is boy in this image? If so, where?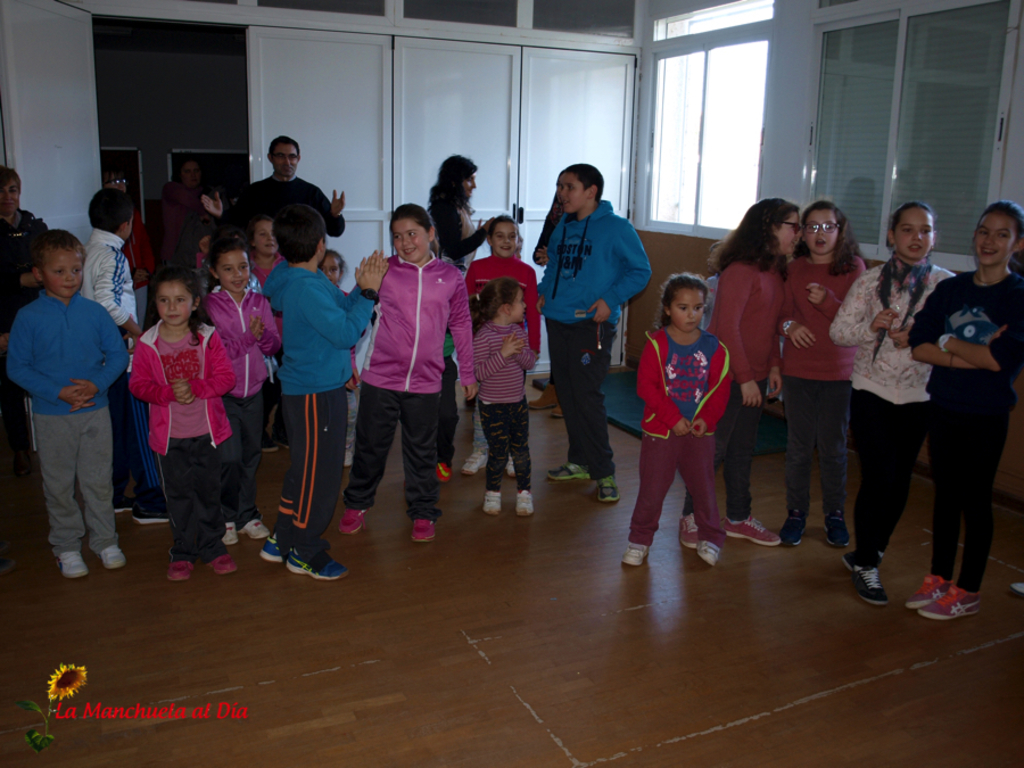
Yes, at [x1=1, y1=199, x2=132, y2=586].
